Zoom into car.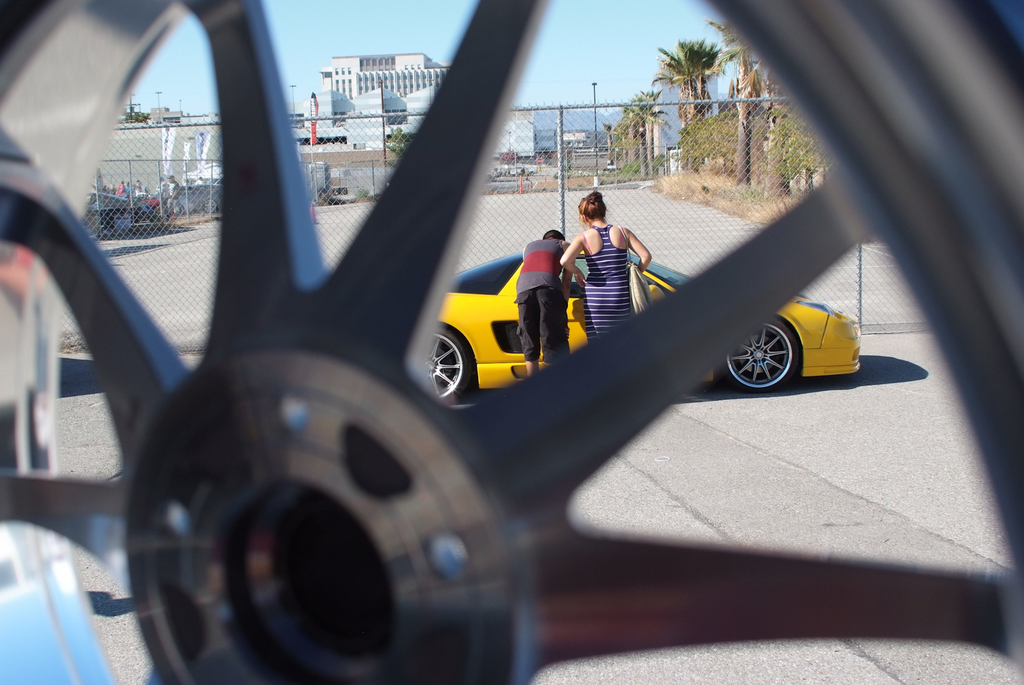
Zoom target: bbox=(83, 191, 154, 234).
